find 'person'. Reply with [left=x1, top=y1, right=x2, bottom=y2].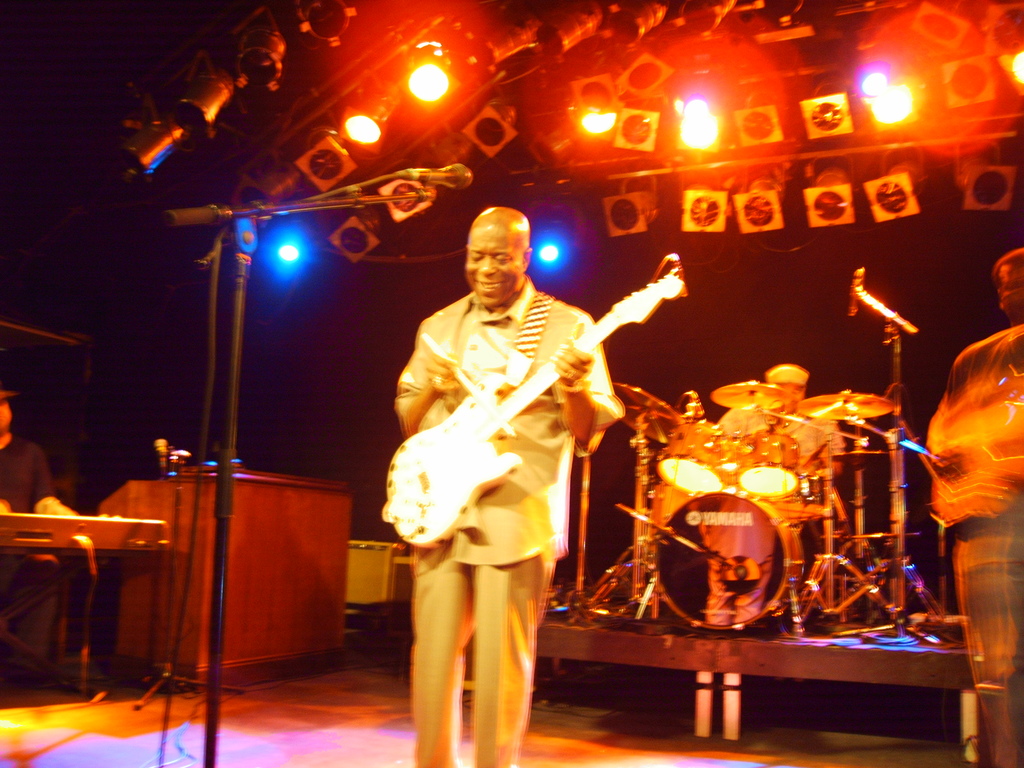
[left=0, top=385, right=92, bottom=694].
